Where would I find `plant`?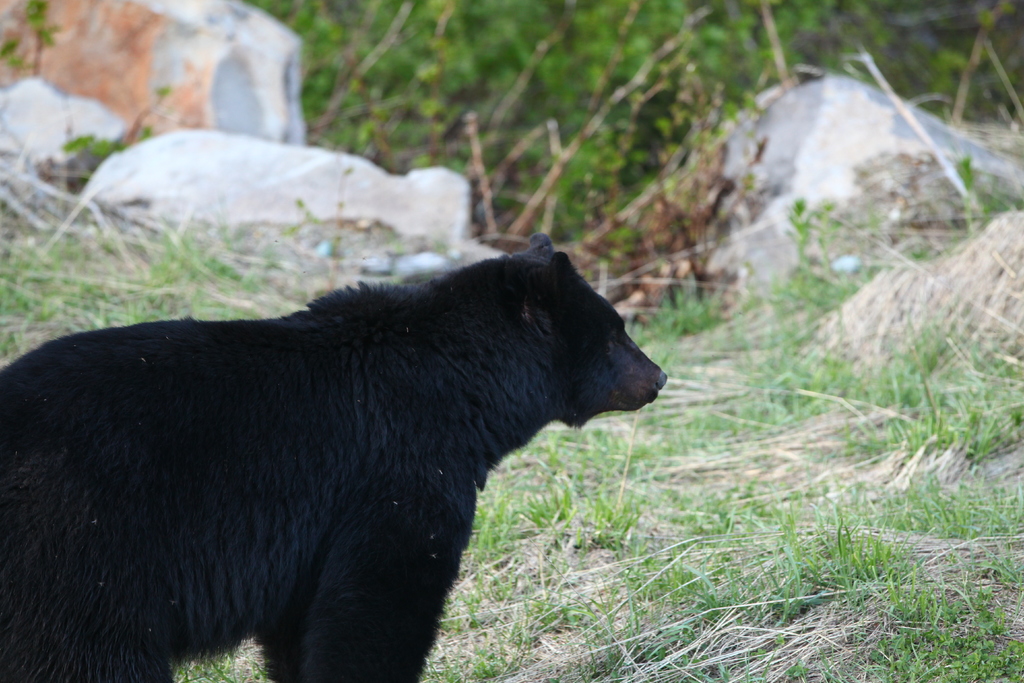
At <box>783,195,815,270</box>.
